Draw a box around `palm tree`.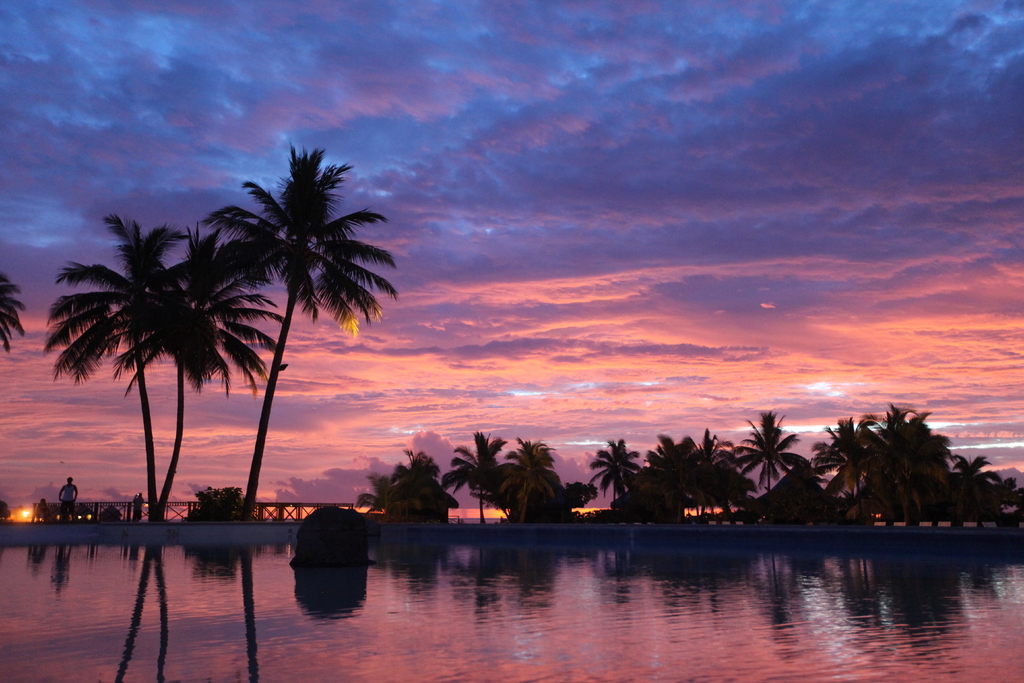
bbox(680, 427, 732, 525).
